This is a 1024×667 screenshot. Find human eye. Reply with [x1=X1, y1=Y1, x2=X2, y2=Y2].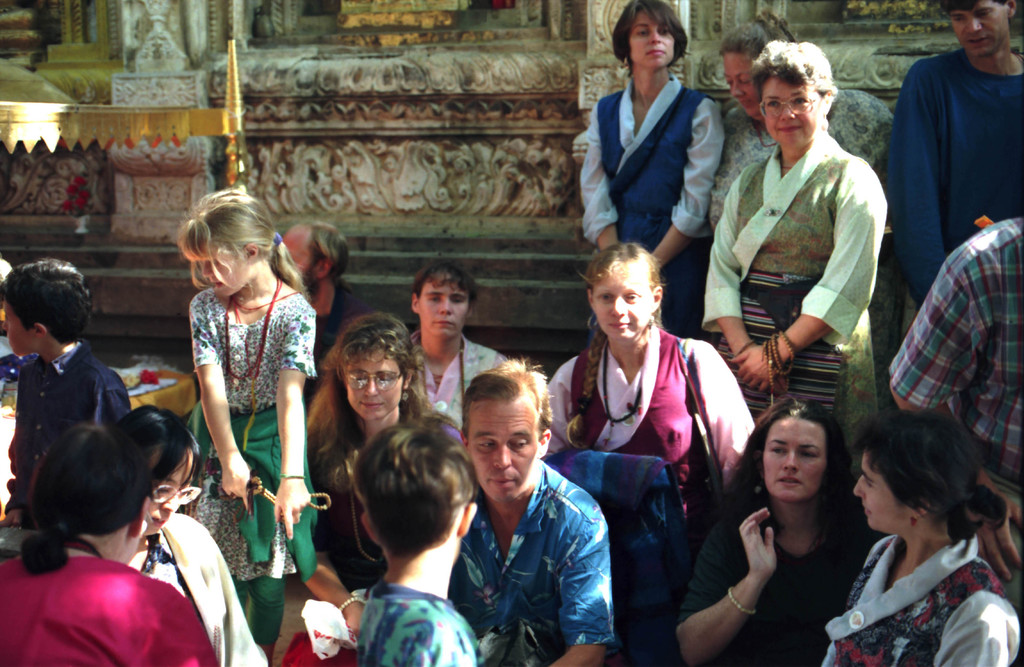
[x1=772, y1=445, x2=785, y2=456].
